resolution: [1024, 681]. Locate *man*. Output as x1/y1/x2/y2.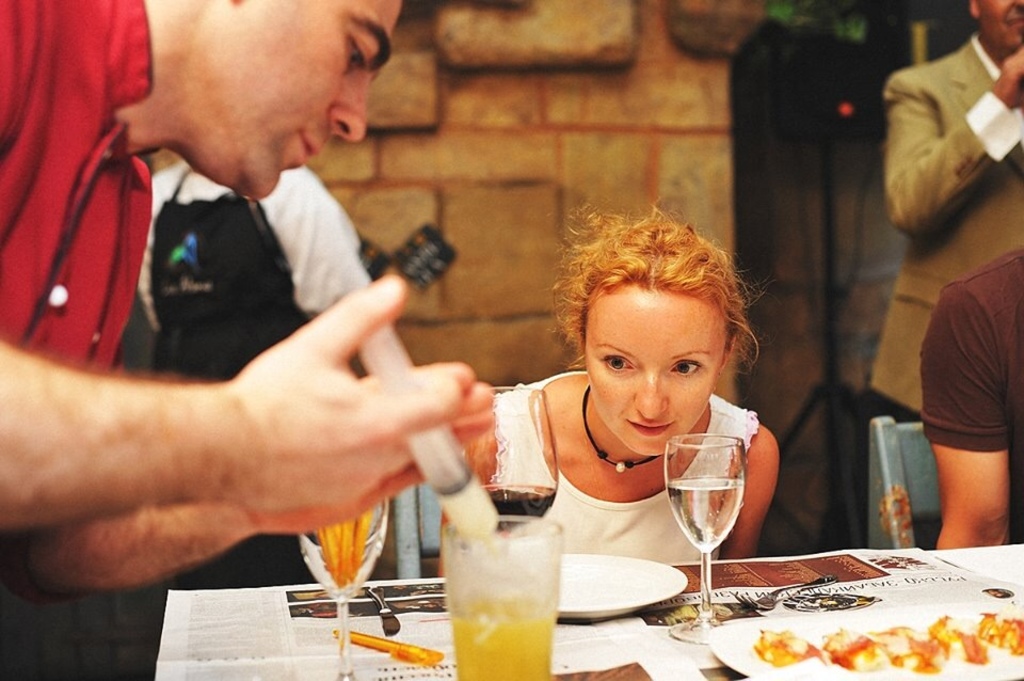
861/18/1022/535.
